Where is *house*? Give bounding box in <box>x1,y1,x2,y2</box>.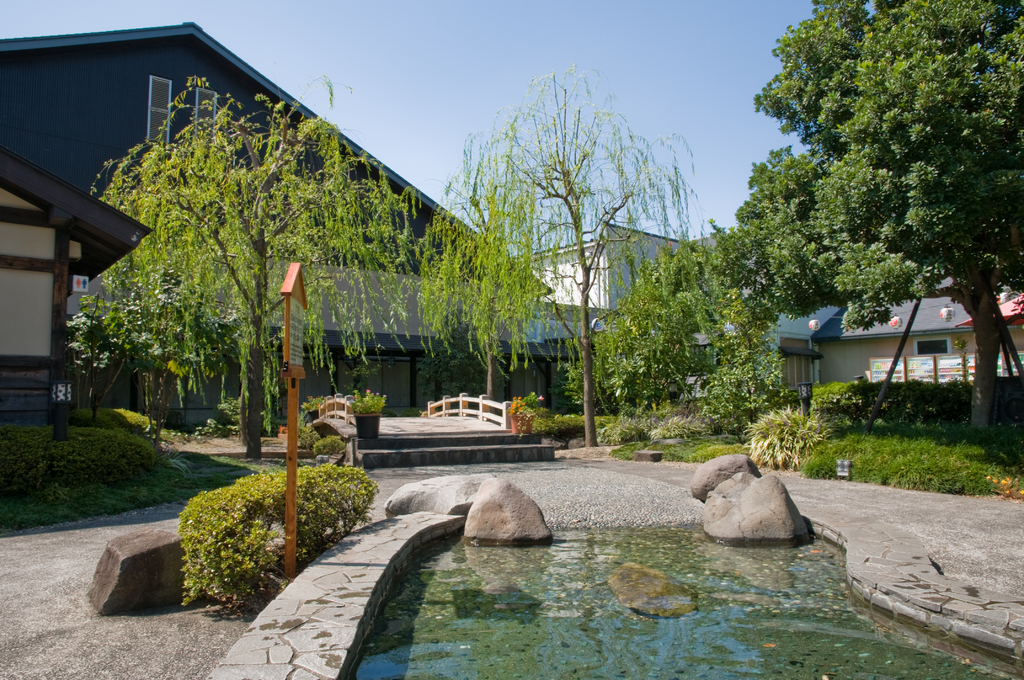
<box>806,278,1023,412</box>.
